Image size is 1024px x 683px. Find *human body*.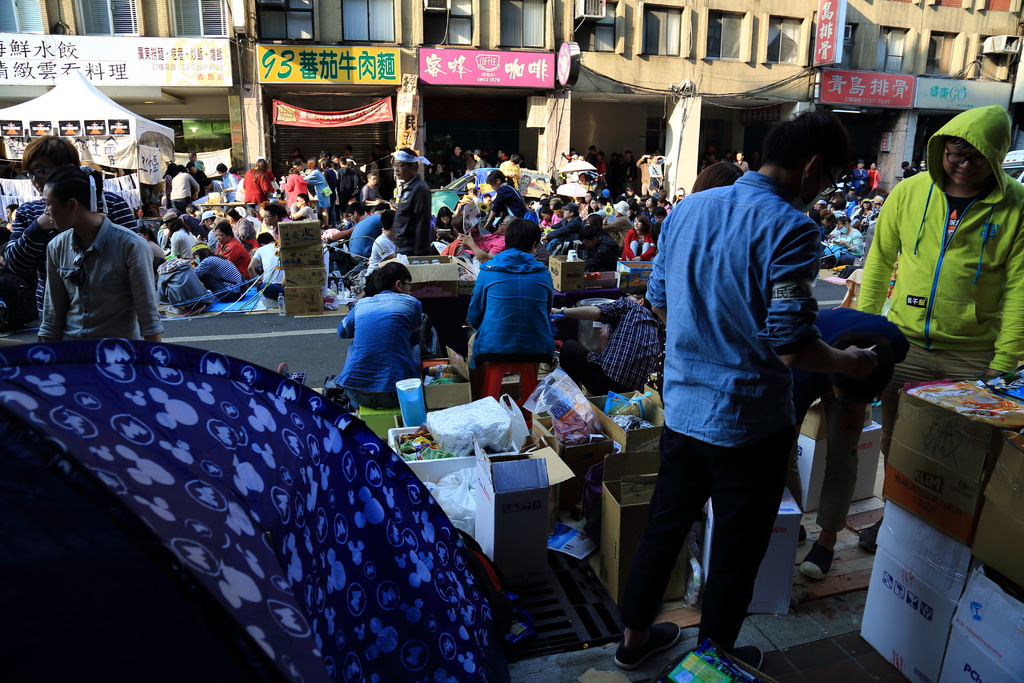
detection(465, 150, 474, 170).
